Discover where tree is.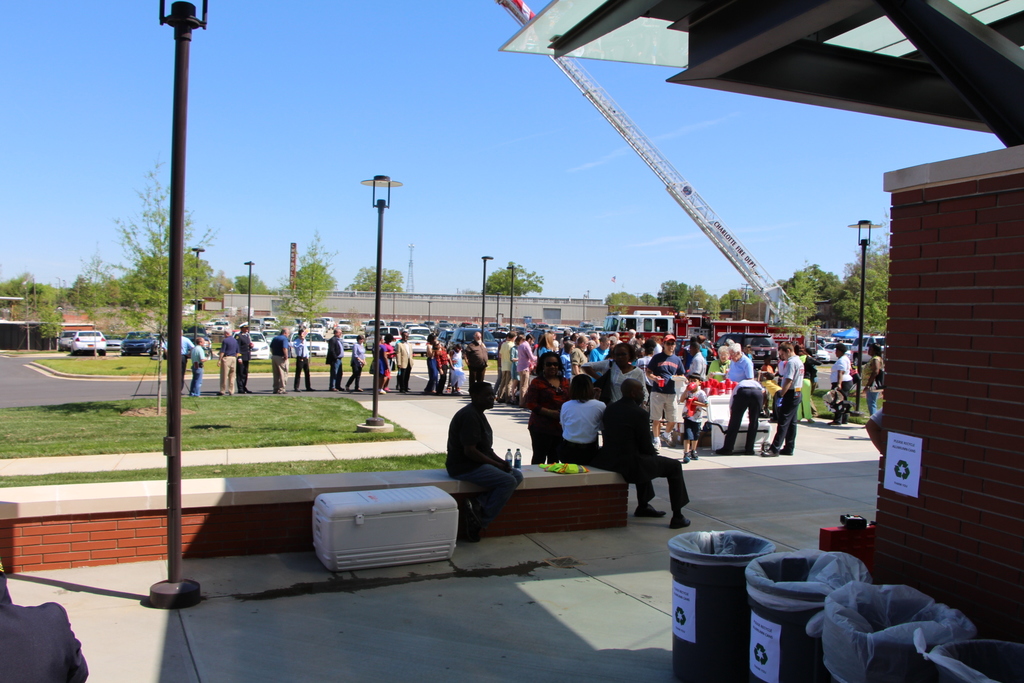
Discovered at Rect(348, 260, 410, 295).
